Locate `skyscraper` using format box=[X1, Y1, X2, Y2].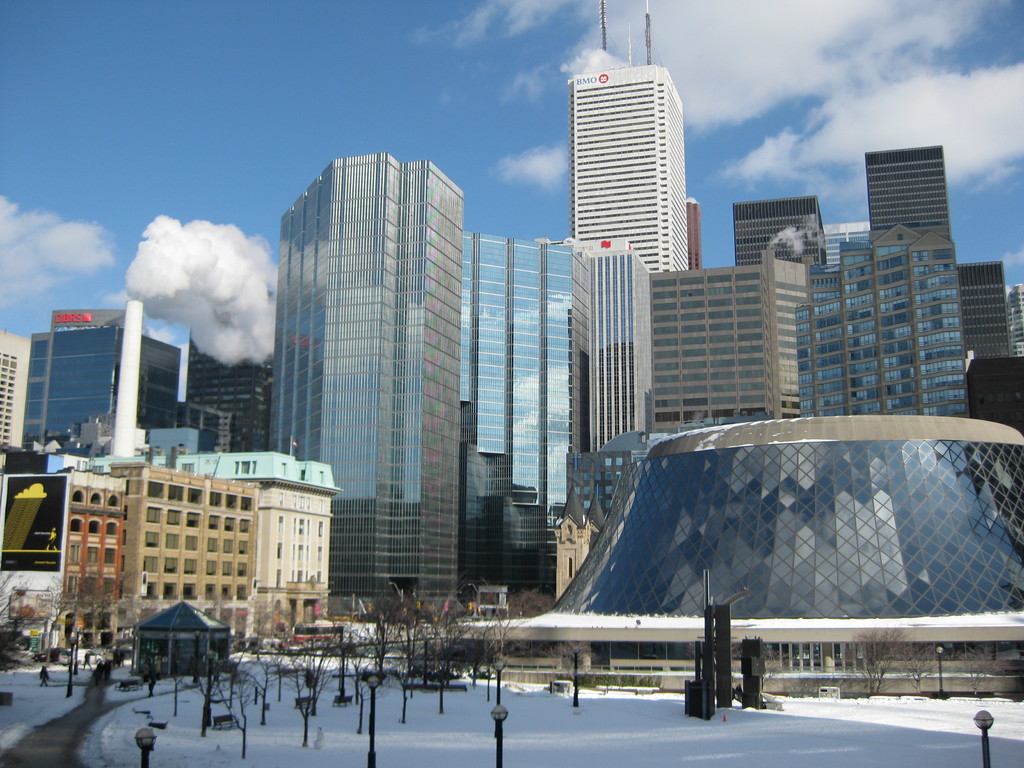
box=[1006, 285, 1023, 357].
